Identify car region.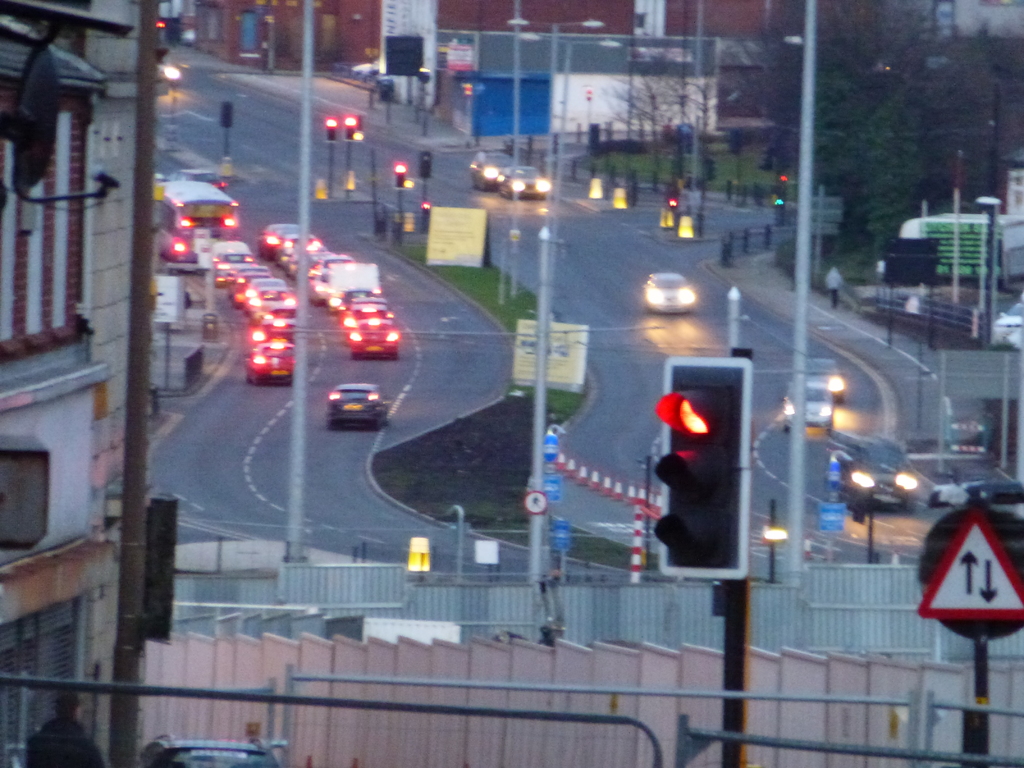
Region: detection(304, 249, 354, 300).
